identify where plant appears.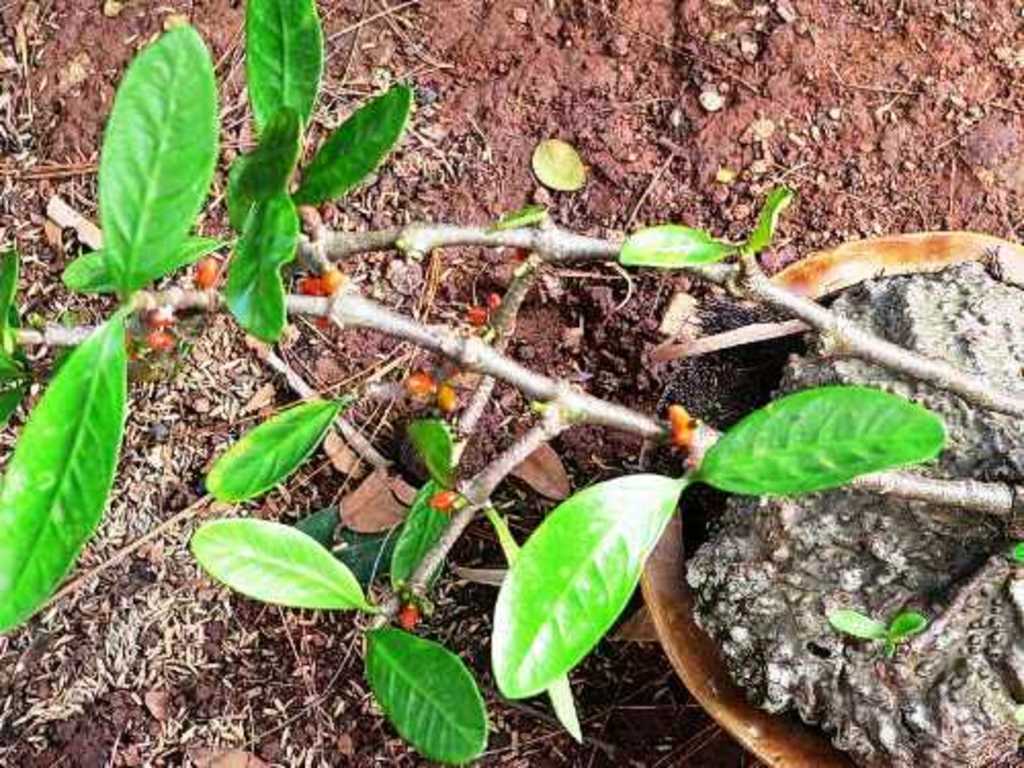
Appears at x1=825, y1=596, x2=963, y2=678.
